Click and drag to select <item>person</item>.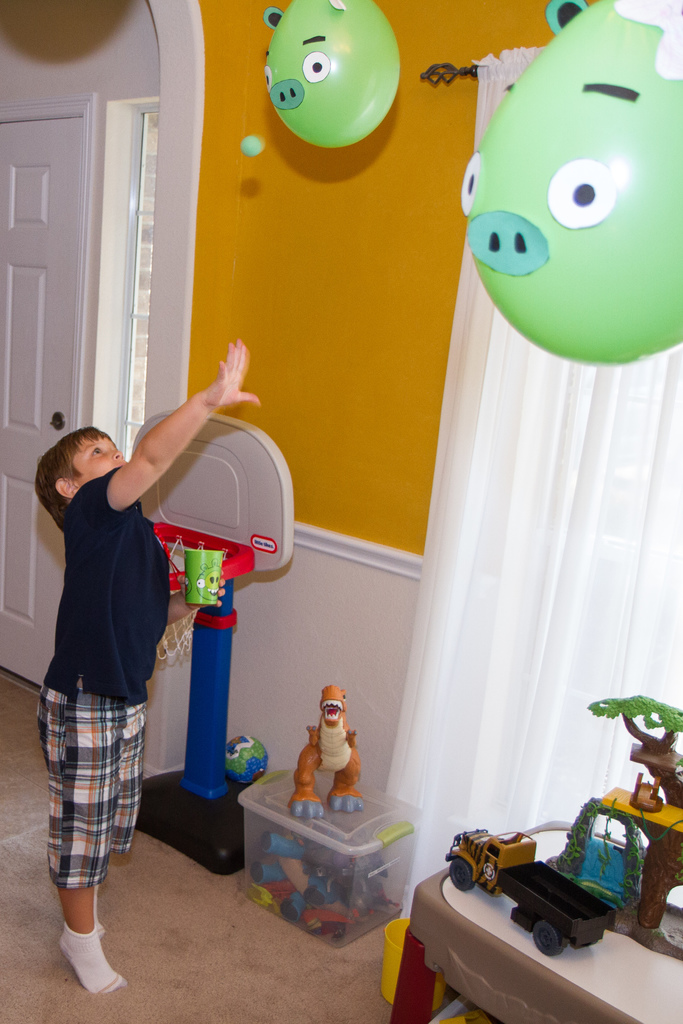
Selection: 33:342:200:1000.
